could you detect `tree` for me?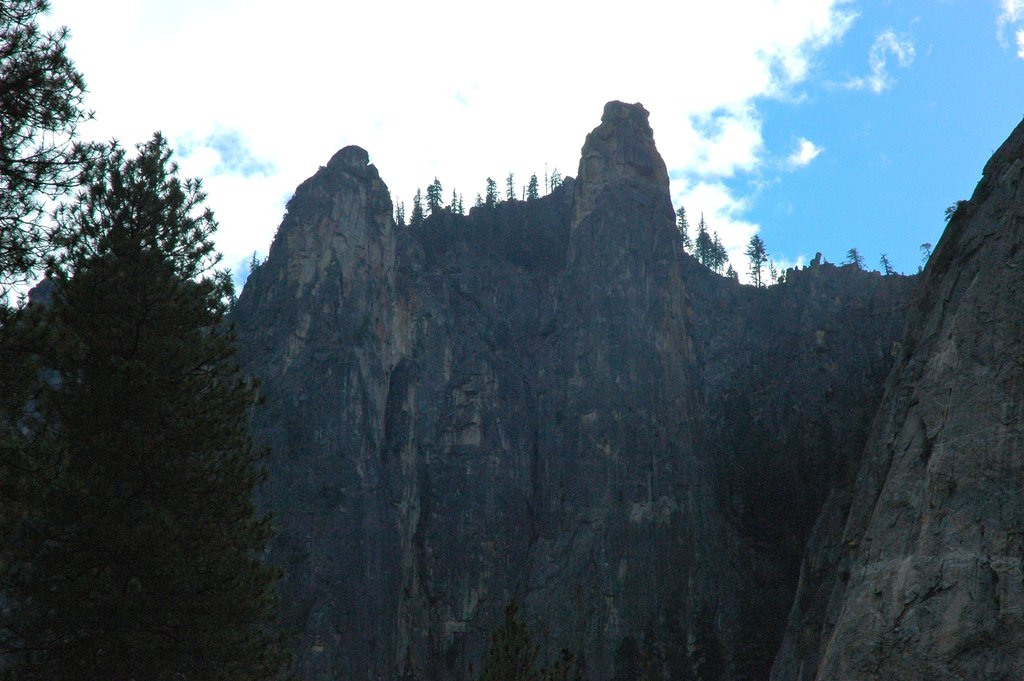
Detection result: 703, 221, 724, 270.
